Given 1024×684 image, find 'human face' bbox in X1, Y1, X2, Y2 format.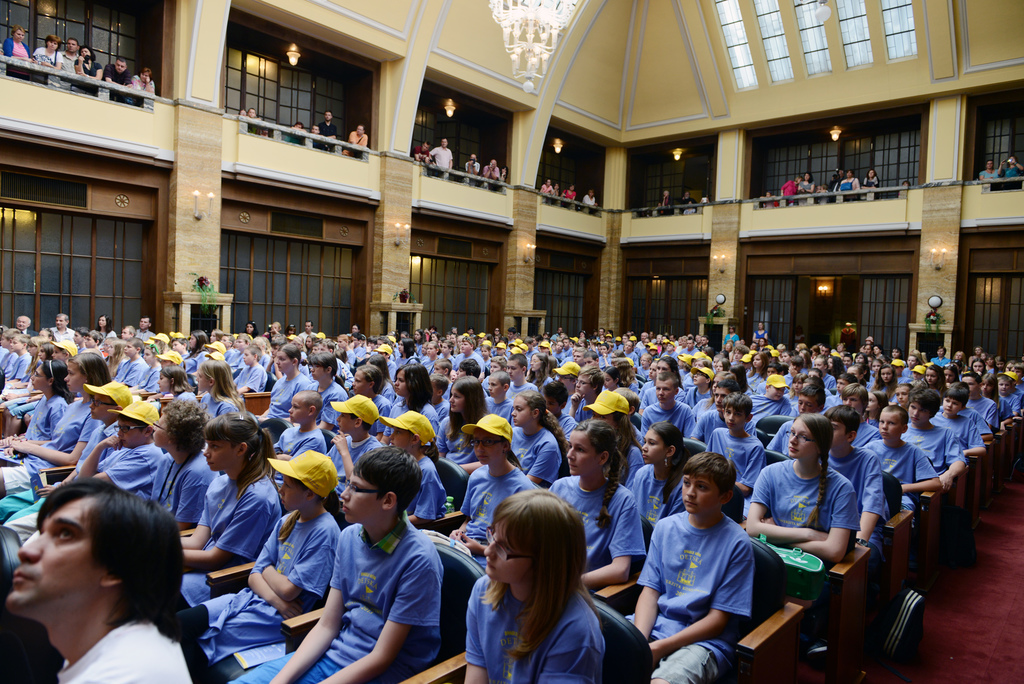
511, 400, 529, 425.
